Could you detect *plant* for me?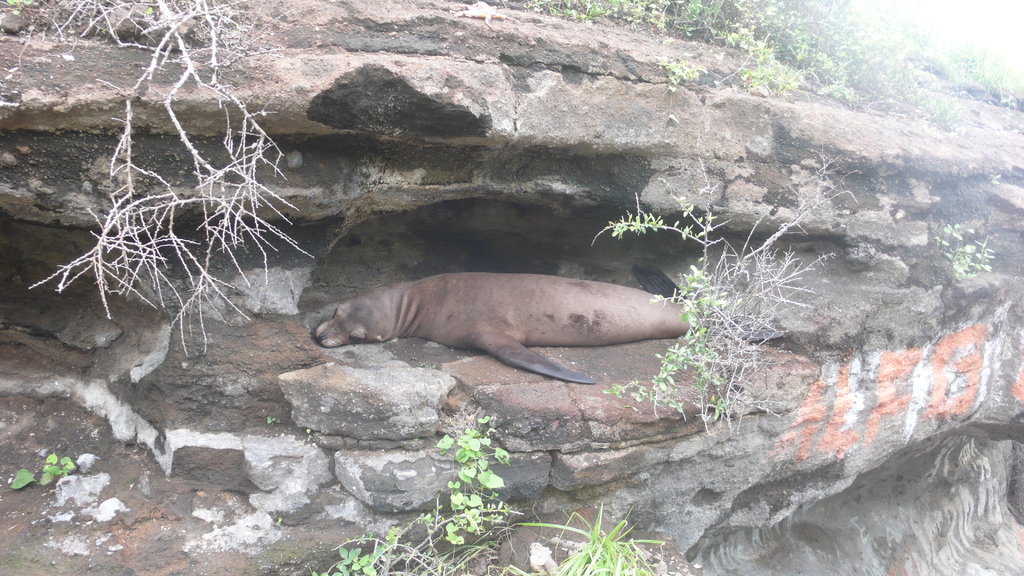
Detection result: 988 172 1001 183.
